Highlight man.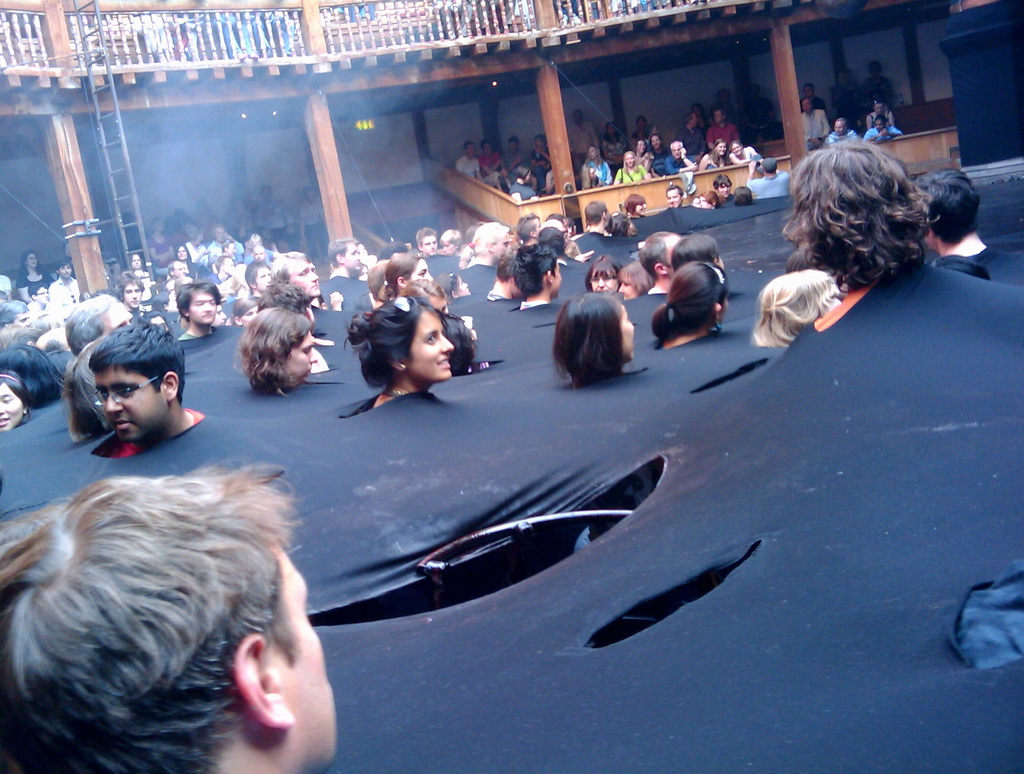
Highlighted region: x1=568 y1=108 x2=601 y2=176.
